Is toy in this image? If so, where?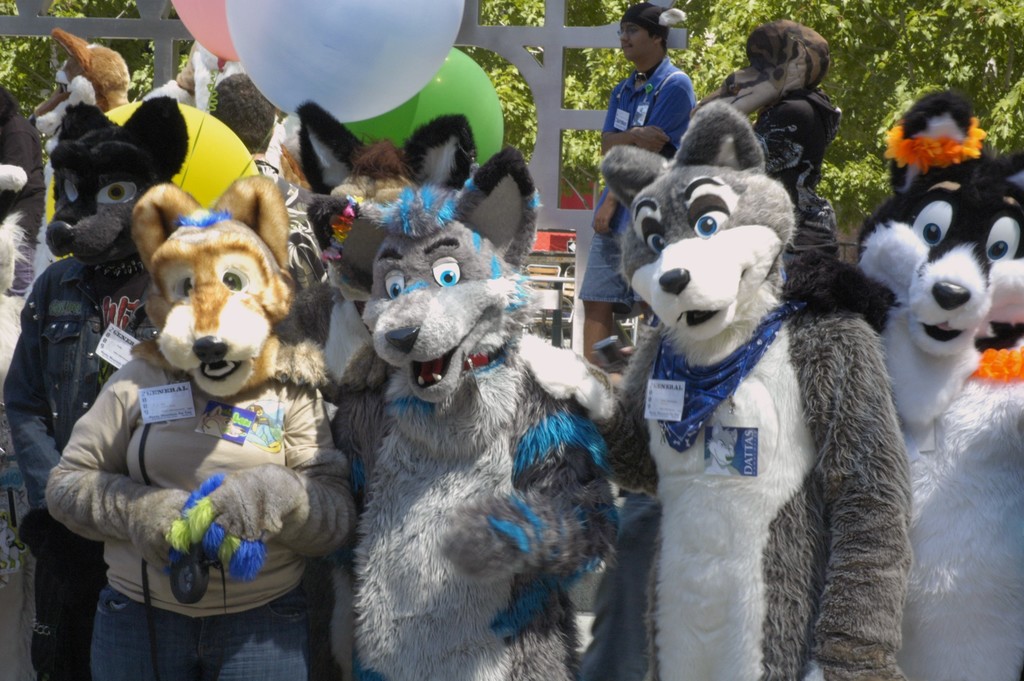
Yes, at 0/100/188/680.
